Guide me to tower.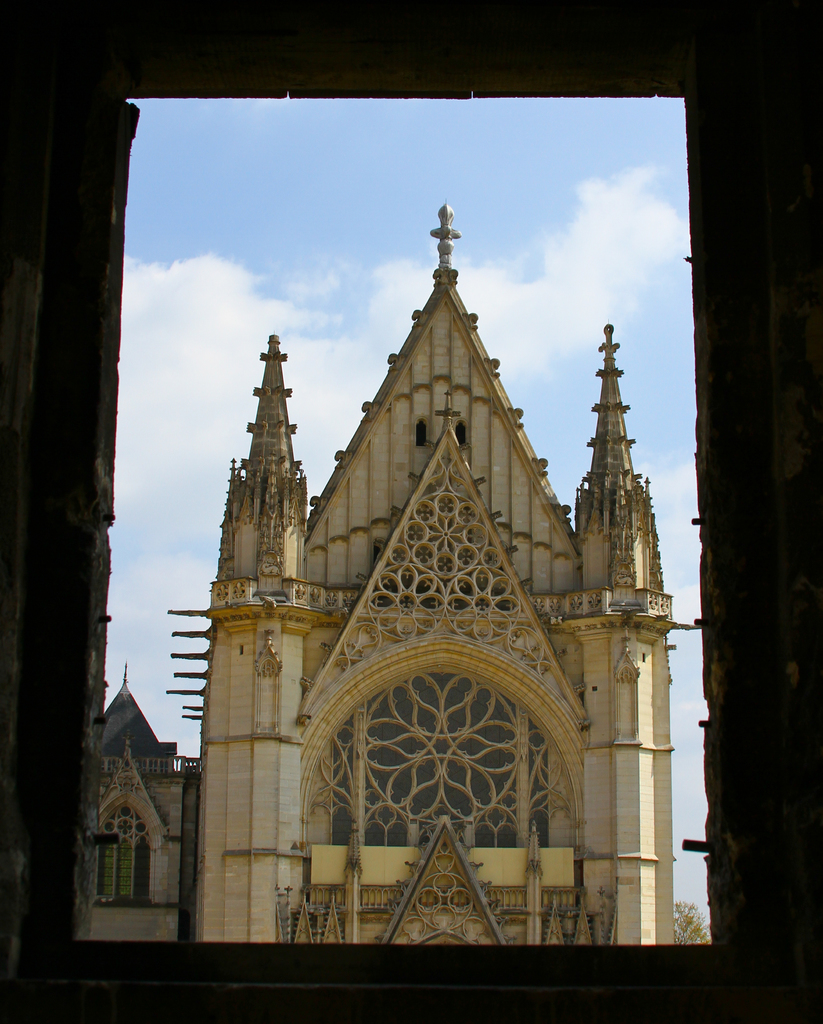
Guidance: [162, 202, 695, 941].
